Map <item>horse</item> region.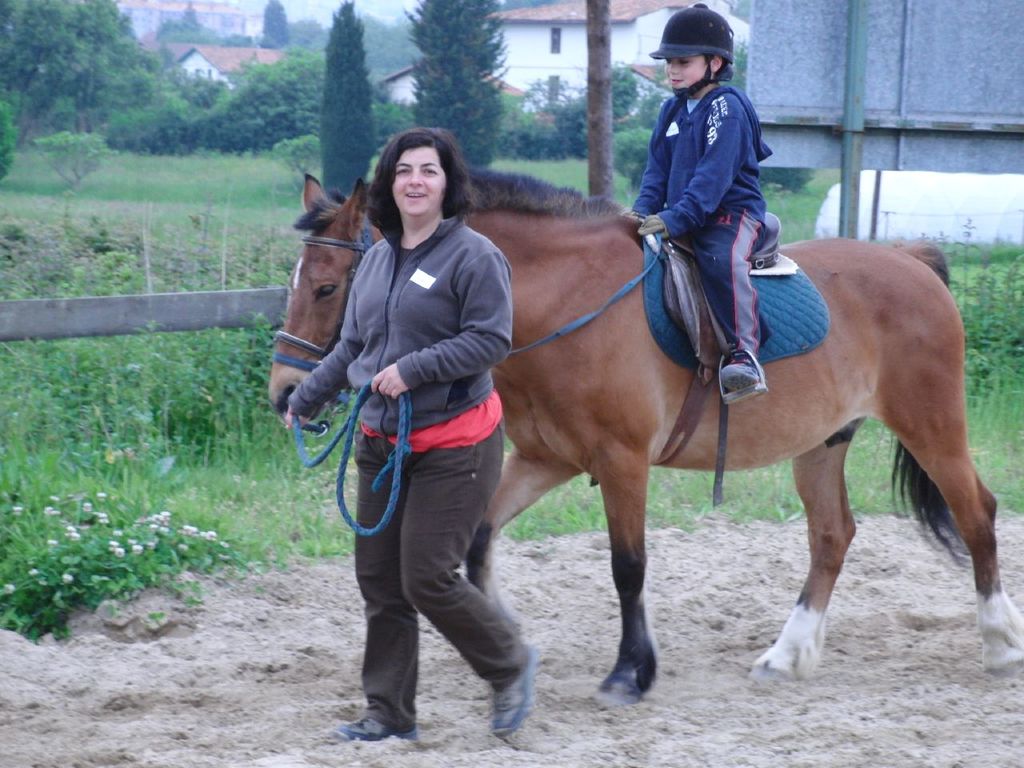
Mapped to bbox=(266, 174, 1023, 710).
